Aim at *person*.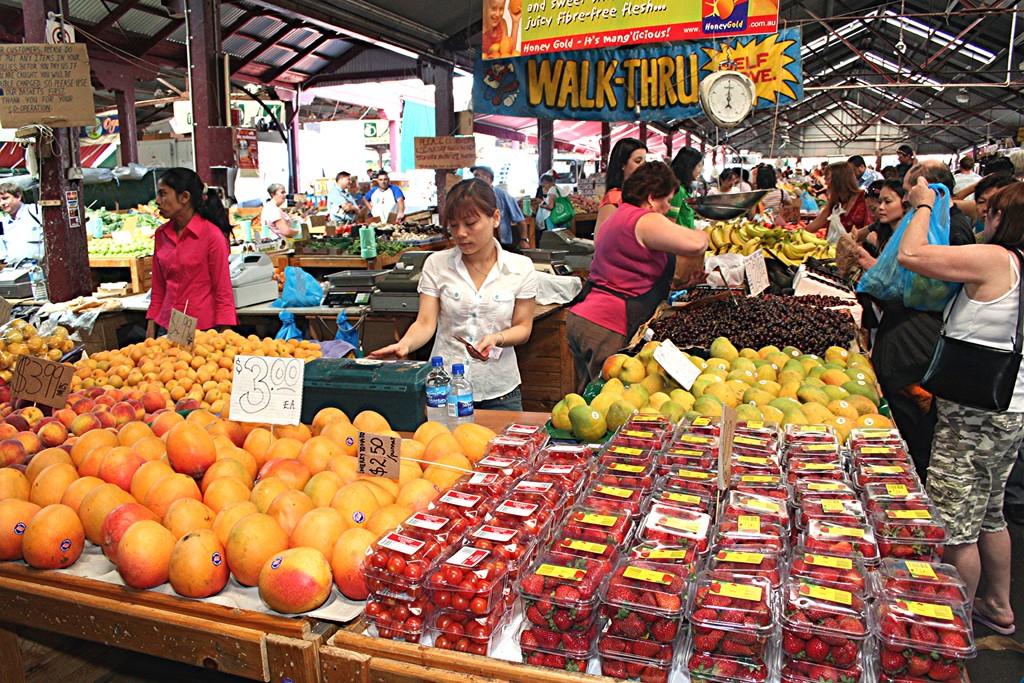
Aimed at left=803, top=162, right=876, bottom=256.
